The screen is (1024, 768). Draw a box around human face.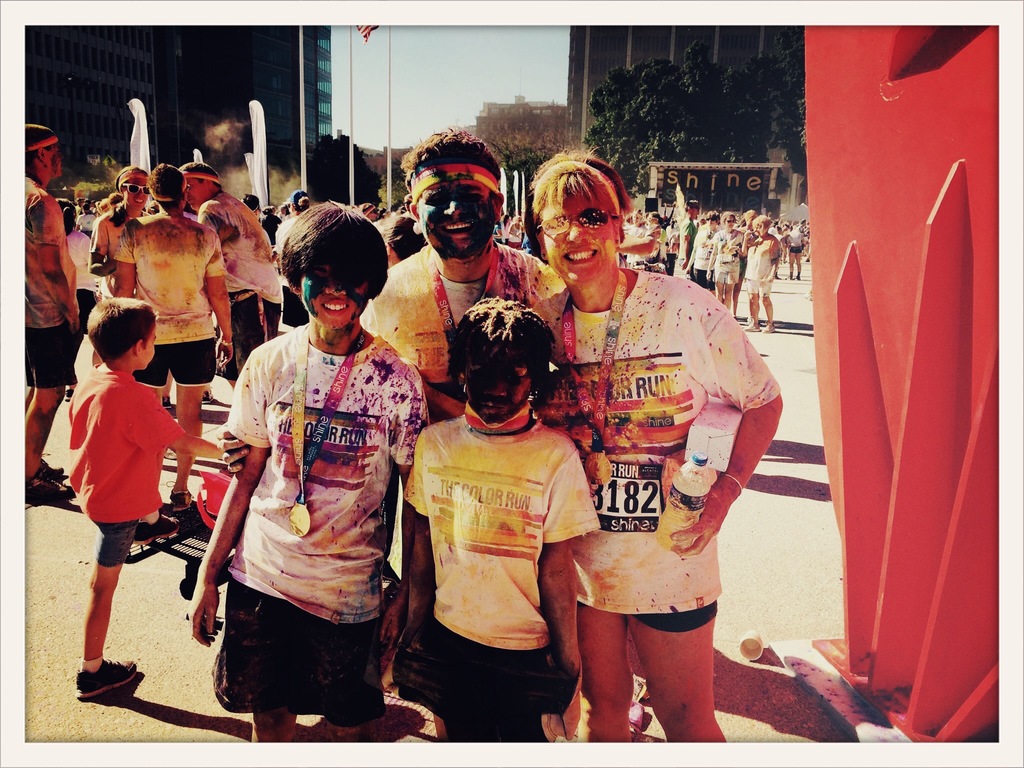
{"left": 139, "top": 322, "right": 157, "bottom": 371}.
